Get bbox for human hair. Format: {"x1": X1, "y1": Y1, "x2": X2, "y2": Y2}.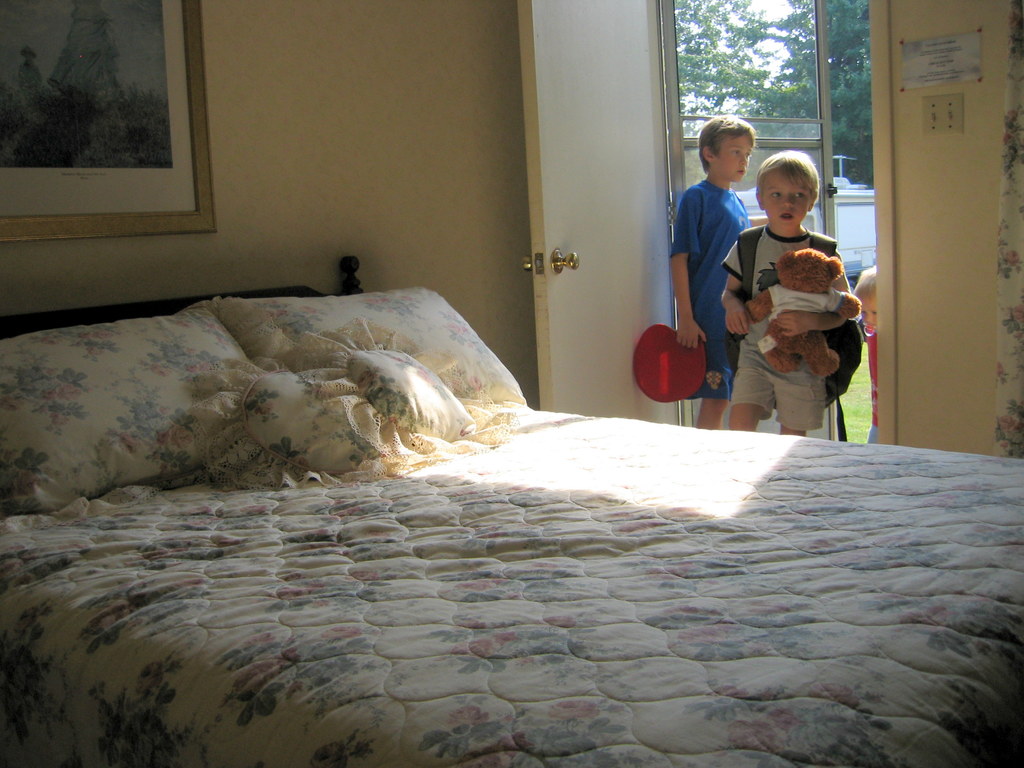
{"x1": 697, "y1": 112, "x2": 756, "y2": 174}.
